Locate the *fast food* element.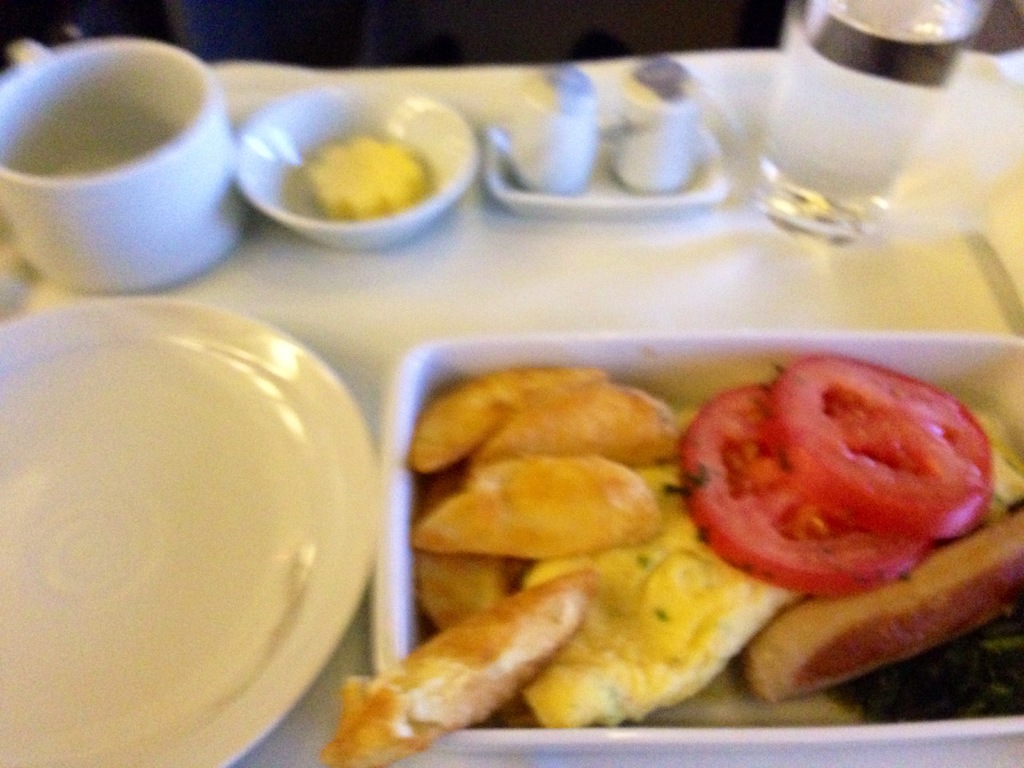
Element bbox: rect(285, 269, 1012, 736).
